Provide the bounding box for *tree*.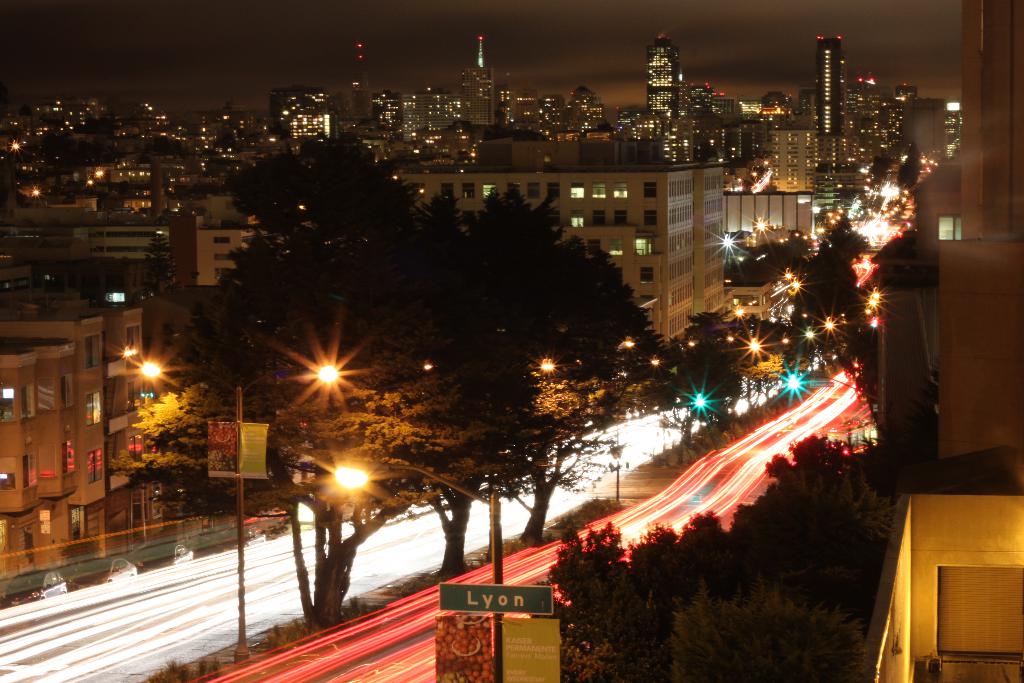
crop(710, 222, 799, 289).
